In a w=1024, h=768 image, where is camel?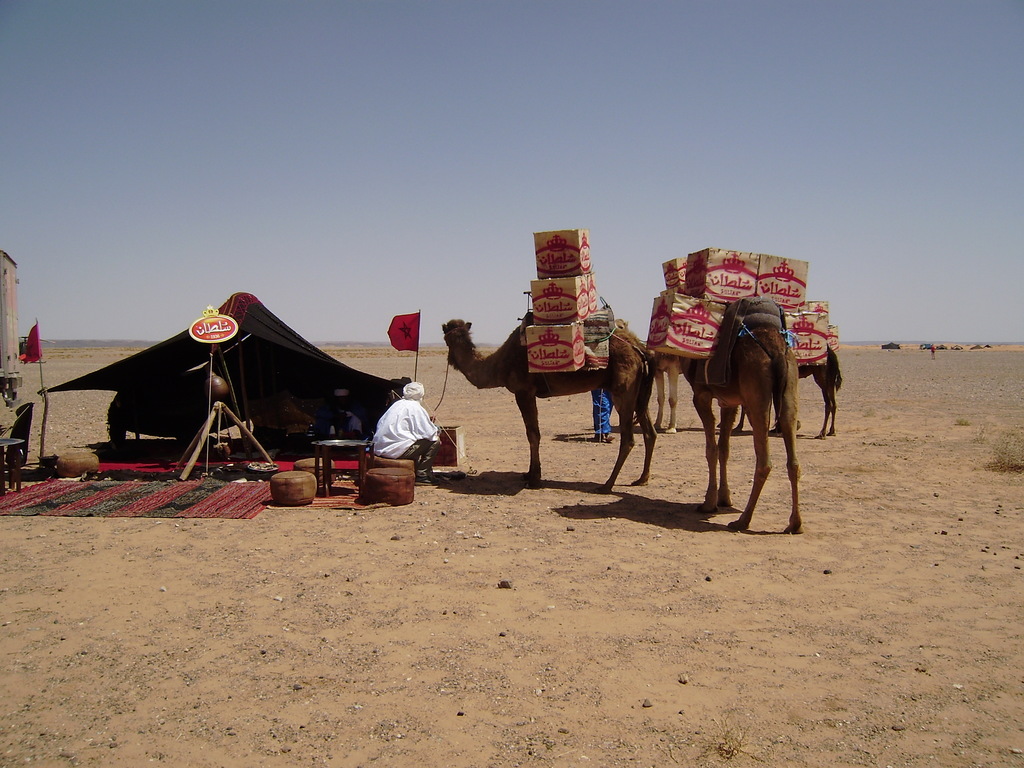
{"left": 441, "top": 312, "right": 658, "bottom": 489}.
